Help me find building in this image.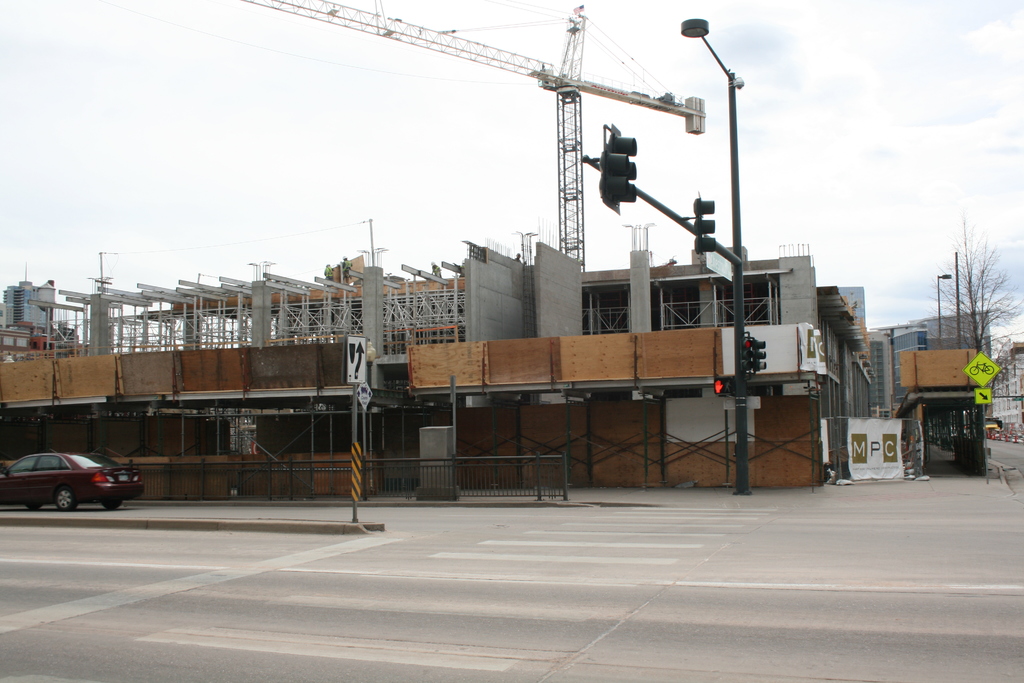
Found it: x1=871, y1=306, x2=1000, y2=406.
